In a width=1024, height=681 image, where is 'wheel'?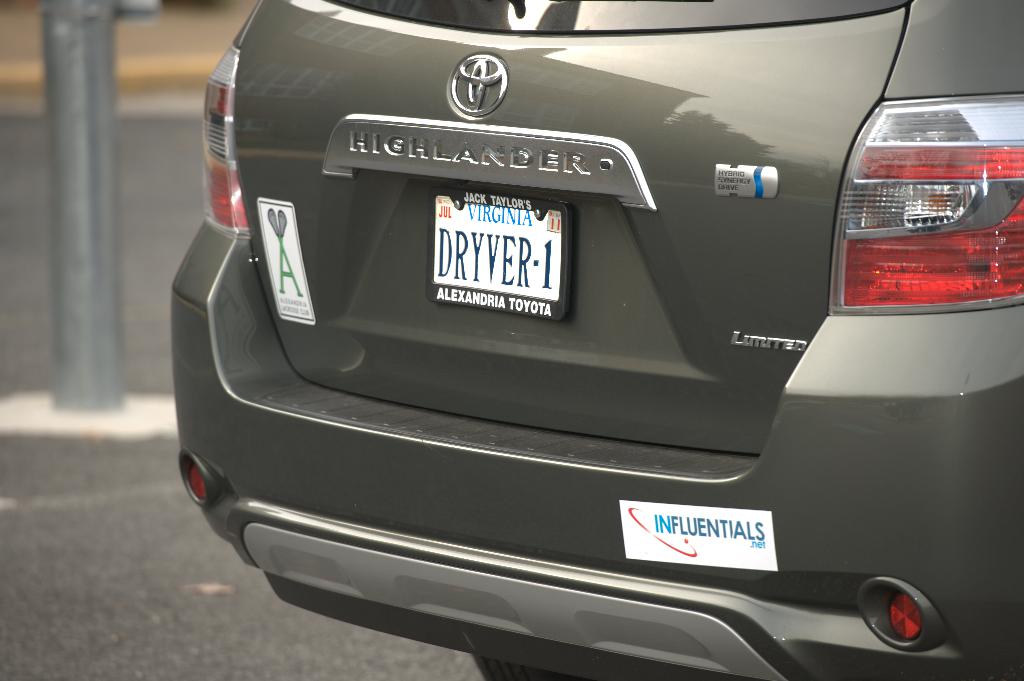
467, 647, 585, 680.
